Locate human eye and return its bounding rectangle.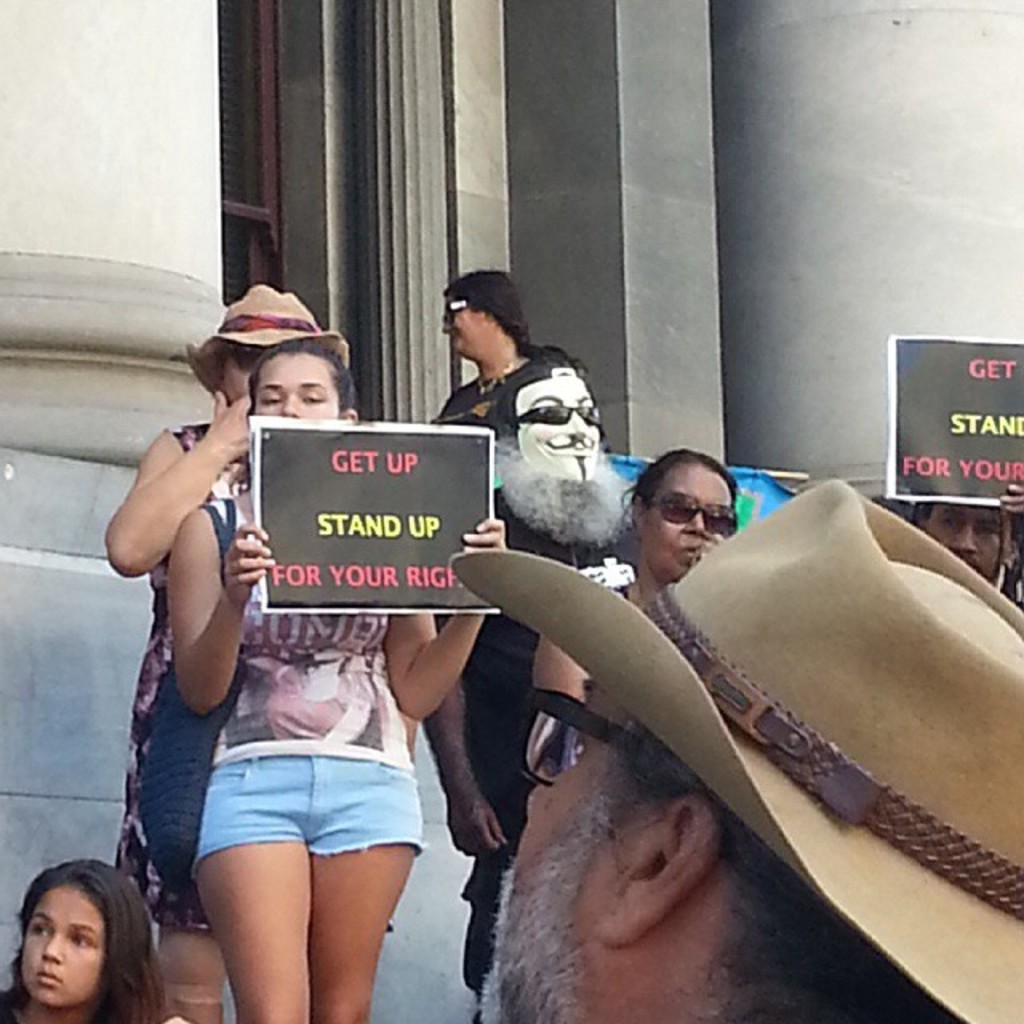
left=258, top=390, right=280, bottom=405.
